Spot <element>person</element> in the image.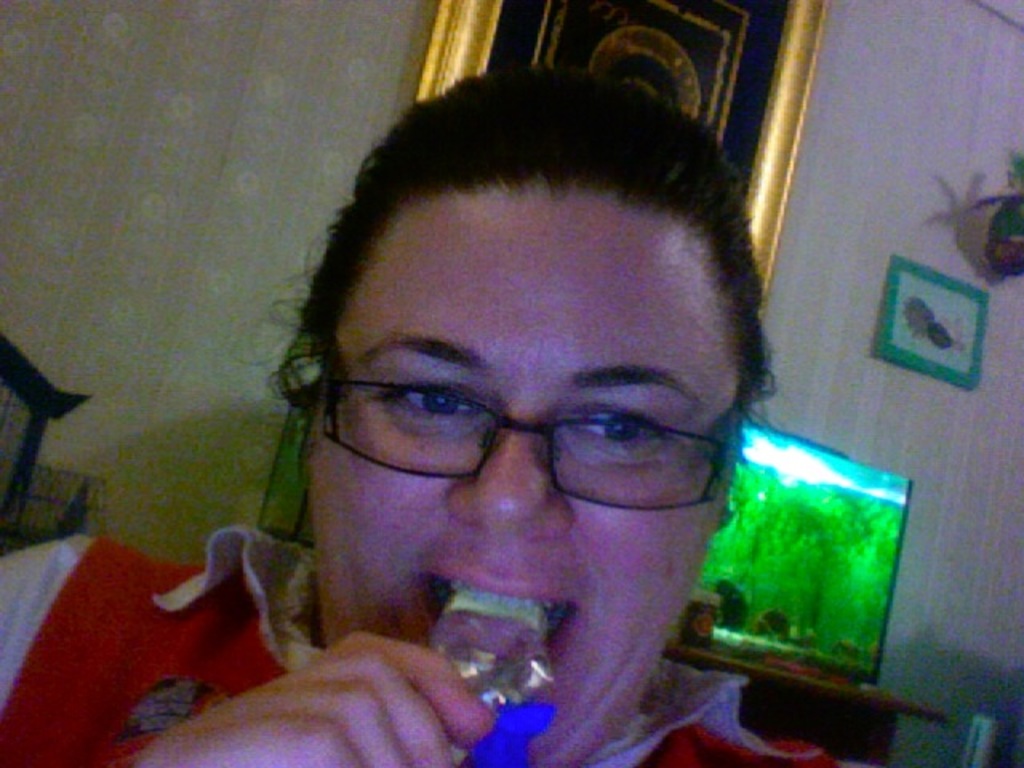
<element>person</element> found at bbox=(0, 64, 882, 766).
